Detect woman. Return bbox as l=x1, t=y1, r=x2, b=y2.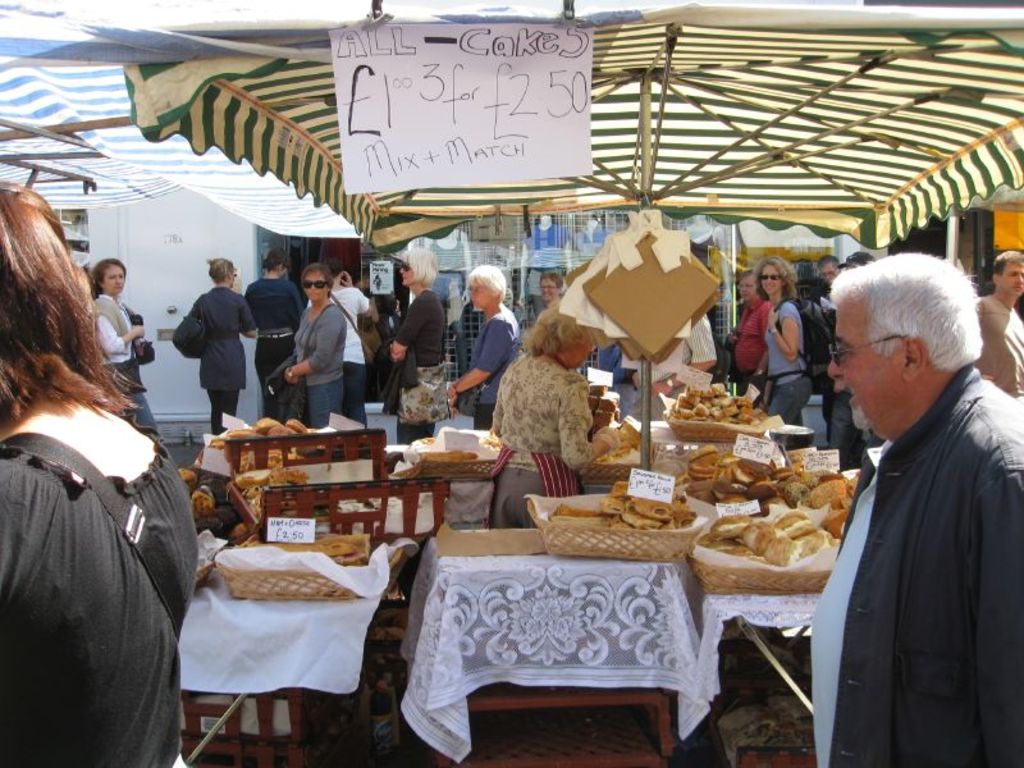
l=448, t=260, r=517, b=430.
